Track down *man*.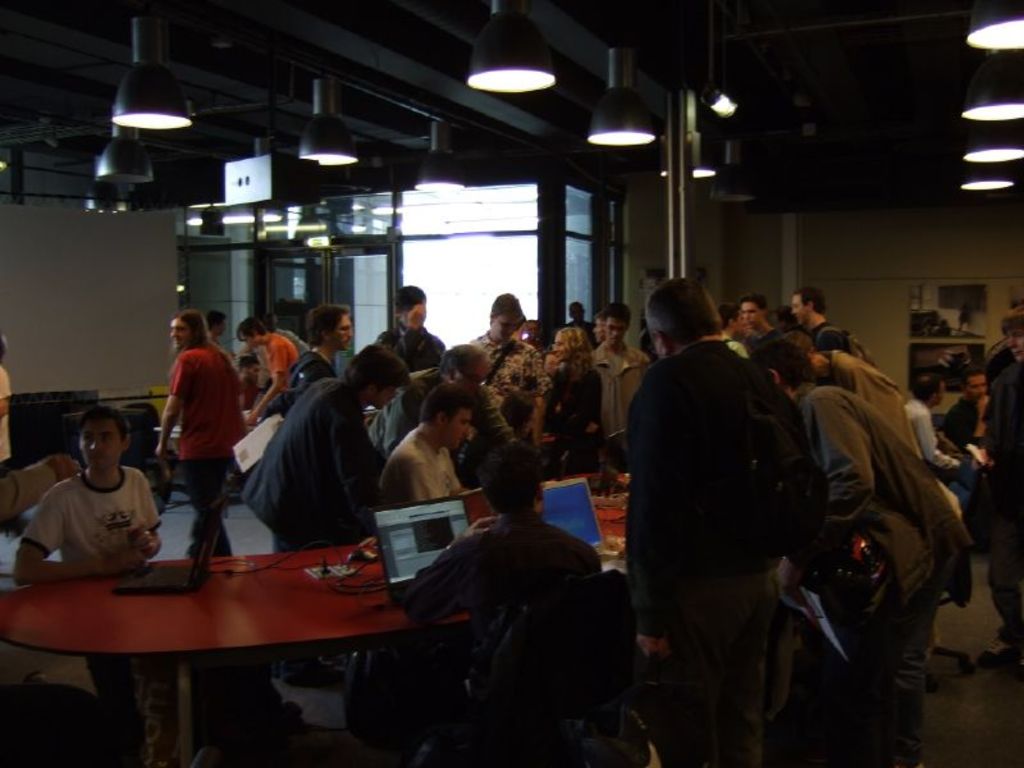
Tracked to BBox(471, 293, 548, 492).
